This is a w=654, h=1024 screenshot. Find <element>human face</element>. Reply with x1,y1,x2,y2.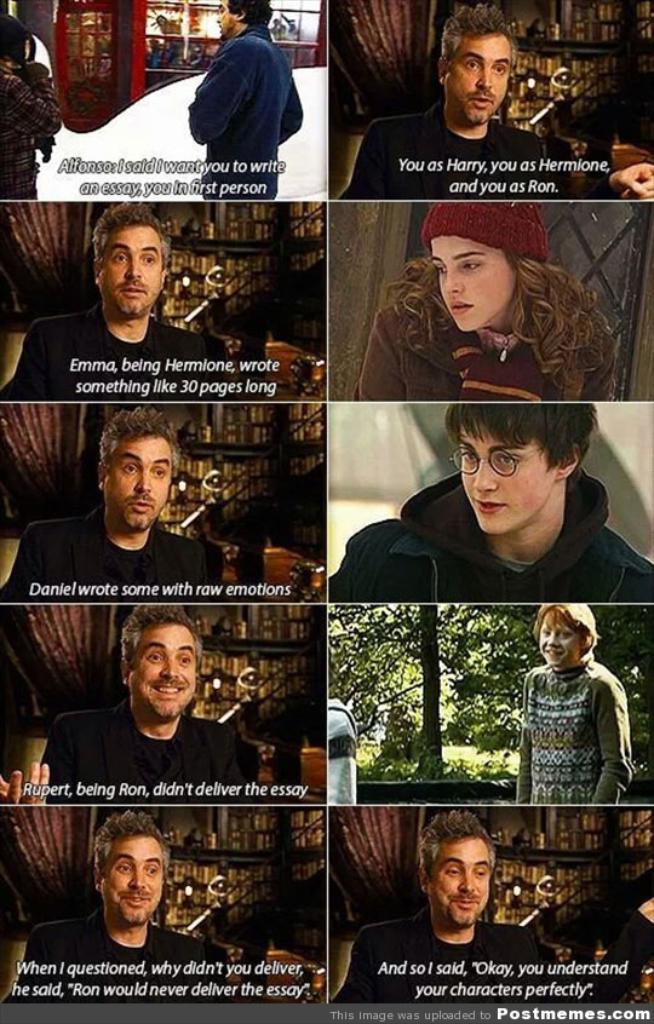
431,832,488,927.
